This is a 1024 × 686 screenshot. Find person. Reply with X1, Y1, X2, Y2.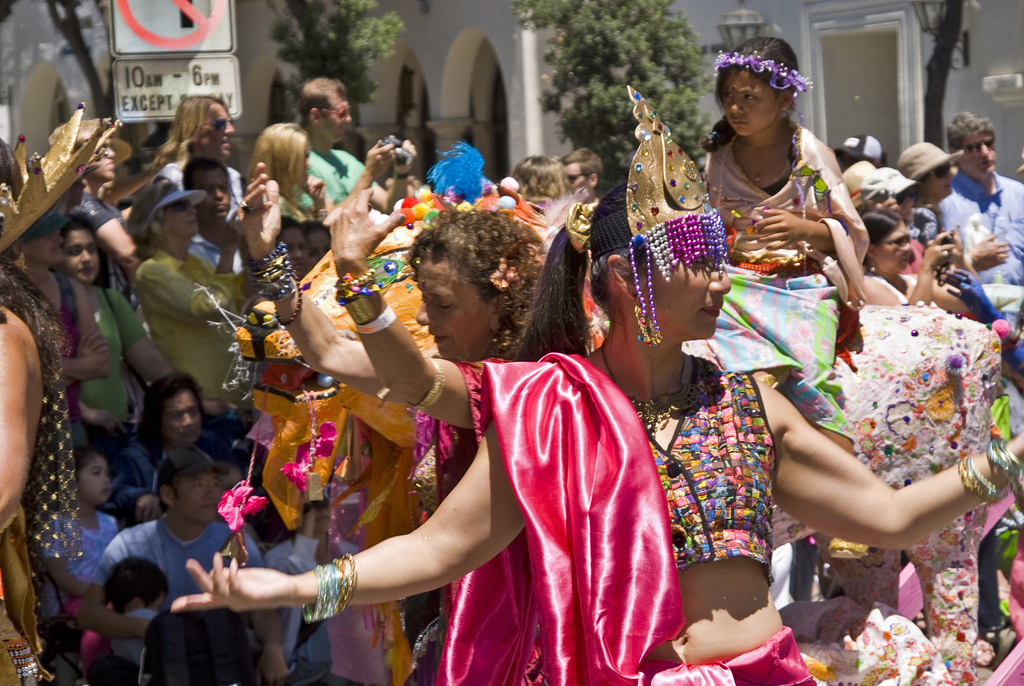
703, 40, 851, 367.
